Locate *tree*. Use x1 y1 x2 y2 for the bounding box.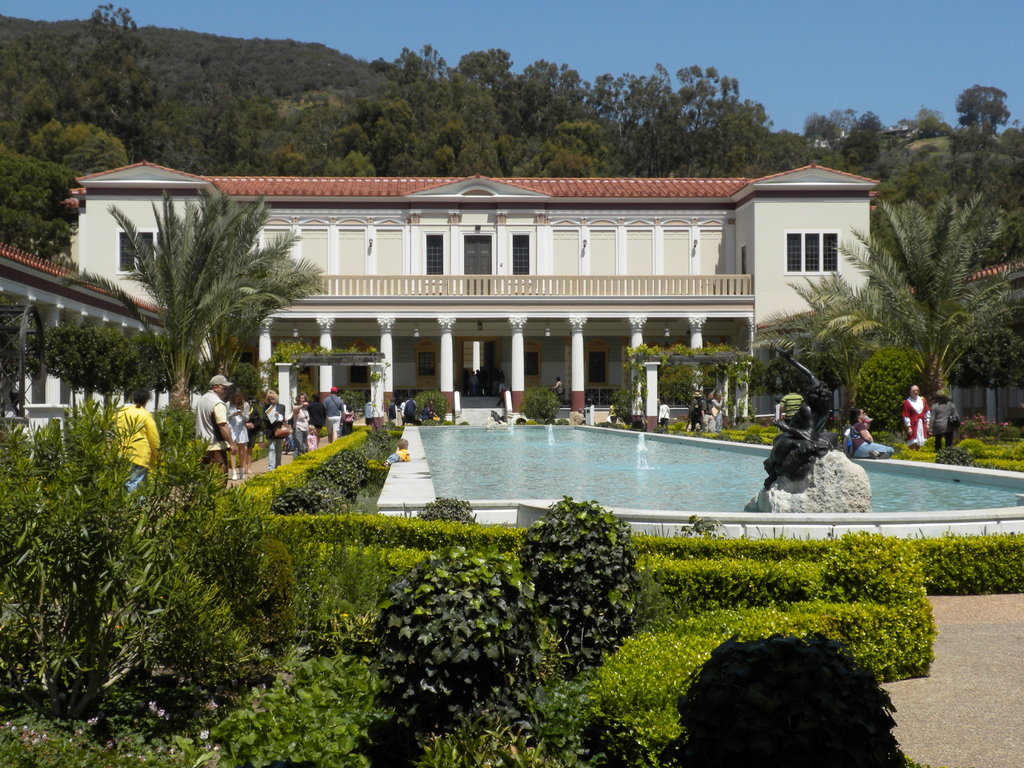
1001 120 1023 152.
